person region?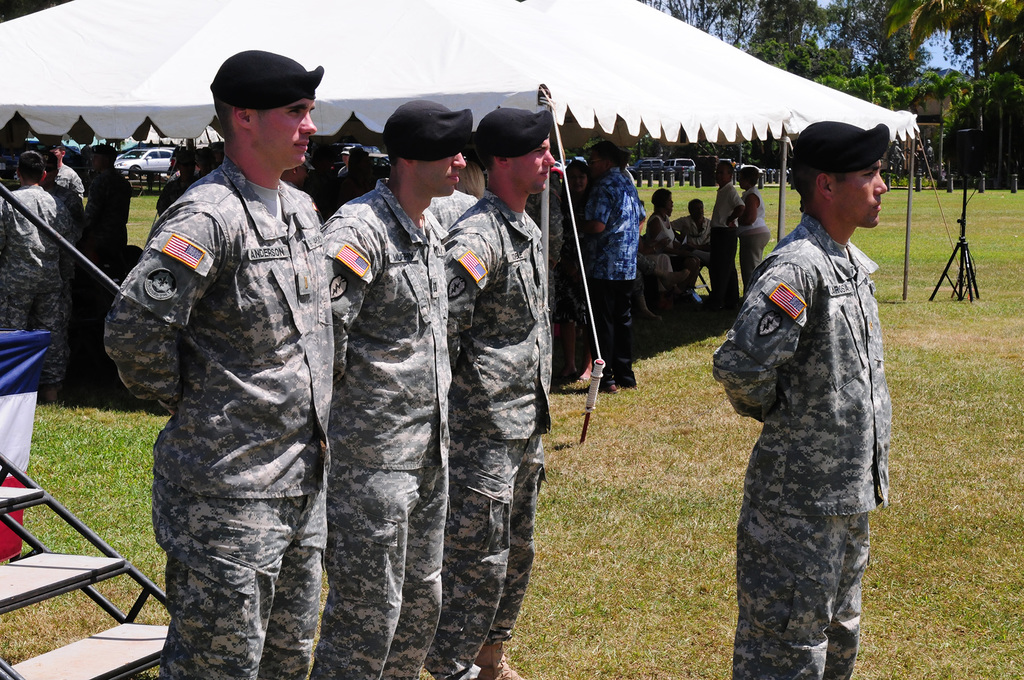
bbox=(732, 164, 772, 293)
